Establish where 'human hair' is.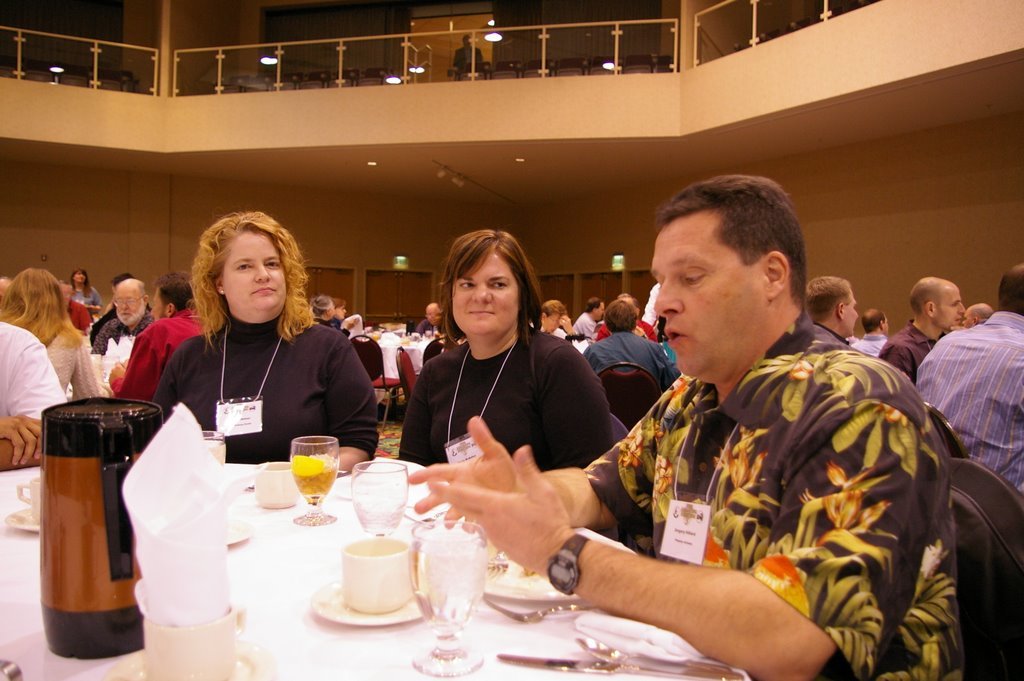
Established at [left=309, top=293, right=332, bottom=315].
